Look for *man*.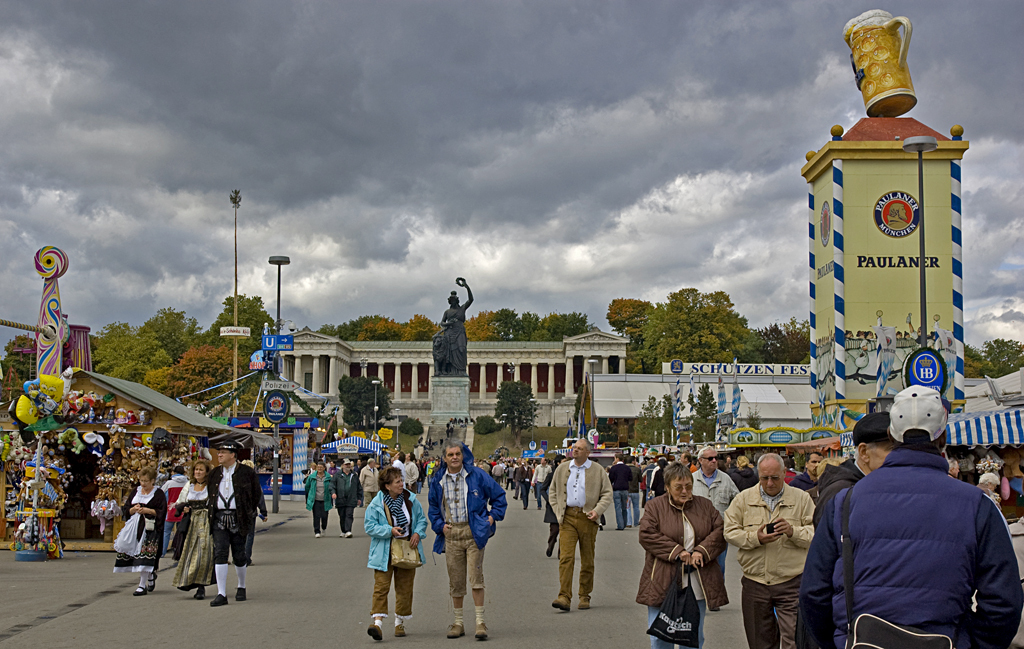
Found: select_region(610, 456, 624, 527).
